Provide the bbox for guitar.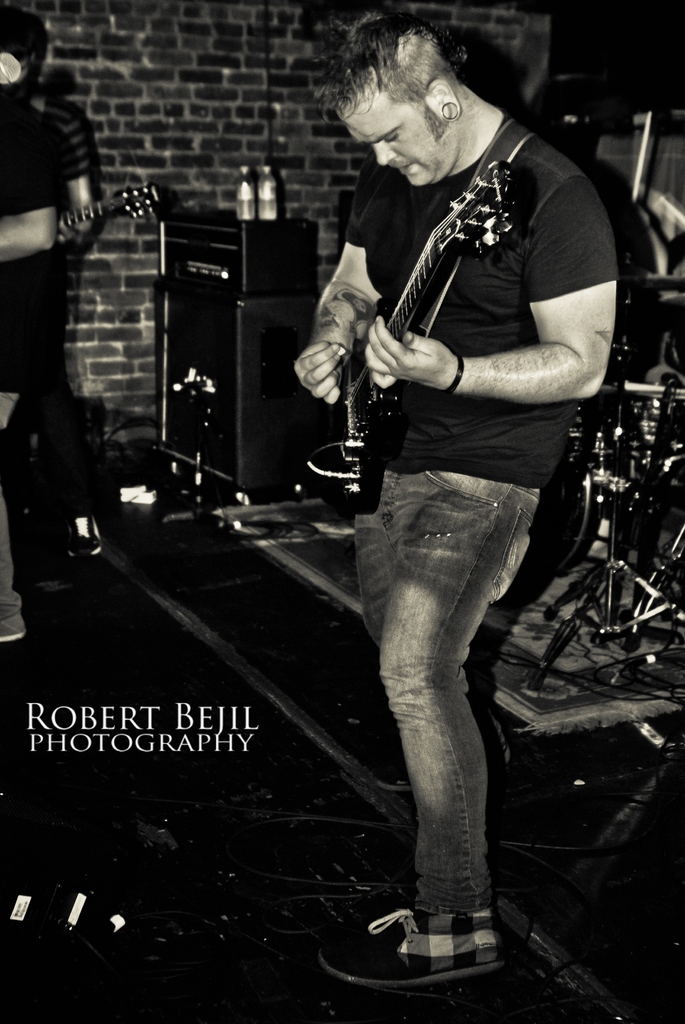
[314, 152, 621, 509].
